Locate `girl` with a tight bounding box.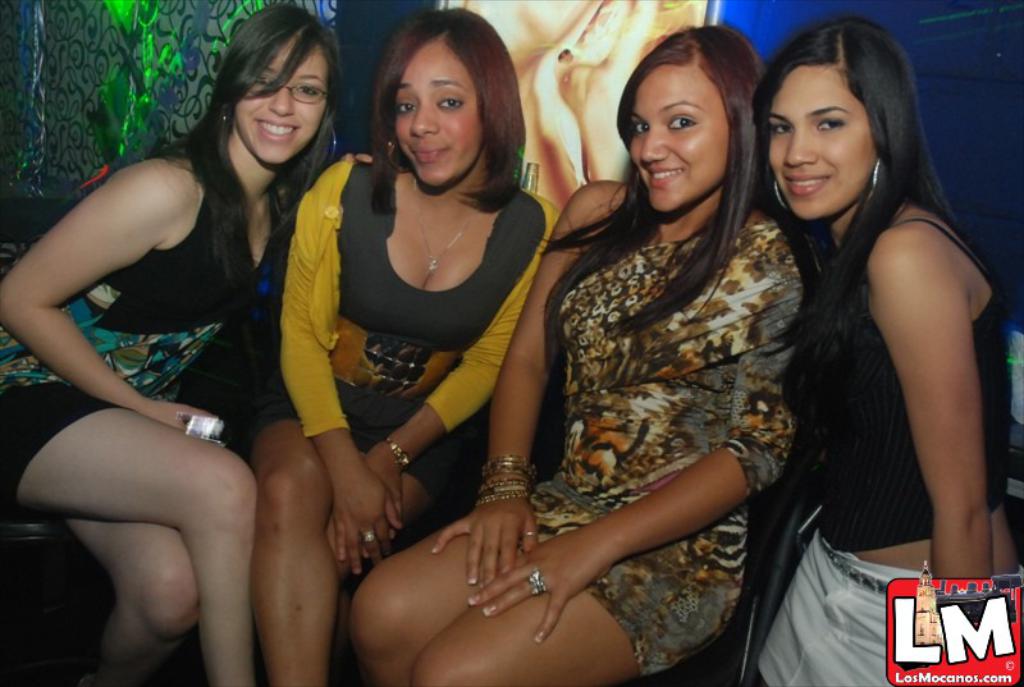
748 15 1023 686.
